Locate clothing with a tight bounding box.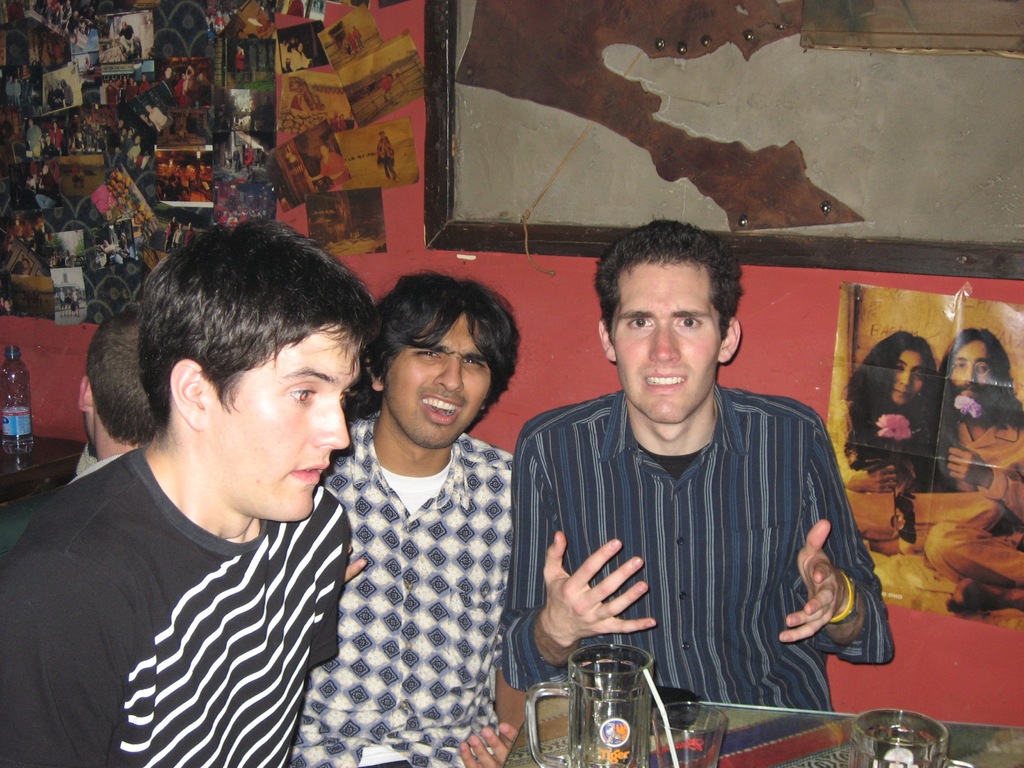
detection(119, 24, 135, 54).
